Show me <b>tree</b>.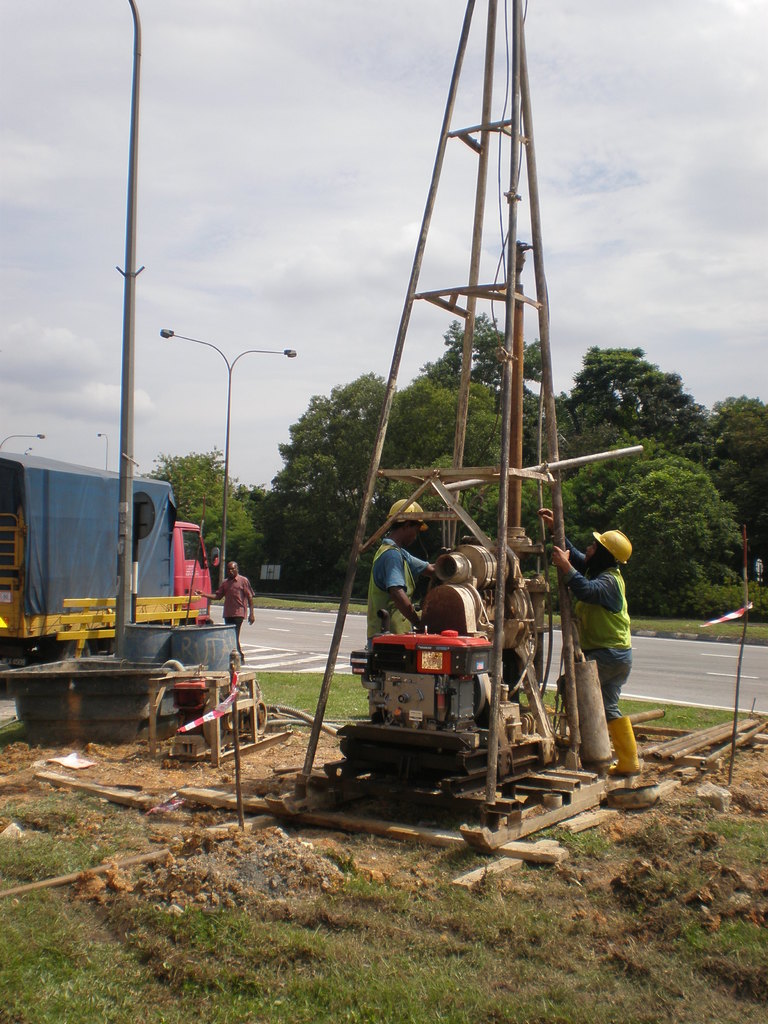
<b>tree</b> is here: bbox(612, 474, 722, 609).
